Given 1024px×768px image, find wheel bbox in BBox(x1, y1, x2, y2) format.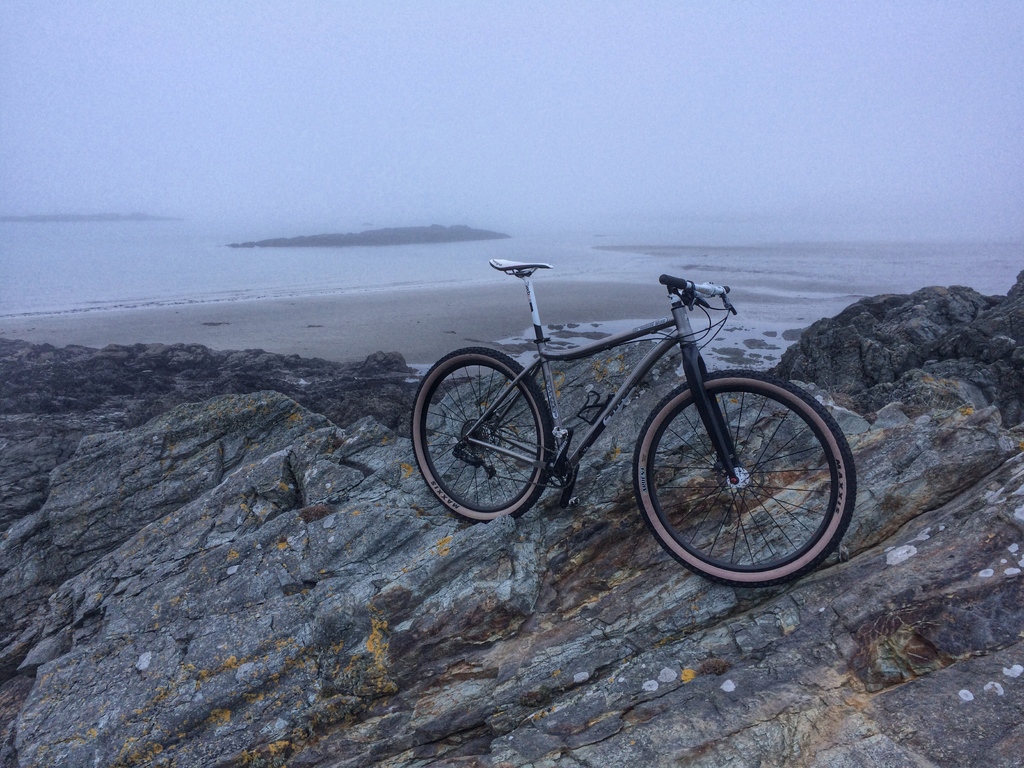
BBox(410, 348, 555, 525).
